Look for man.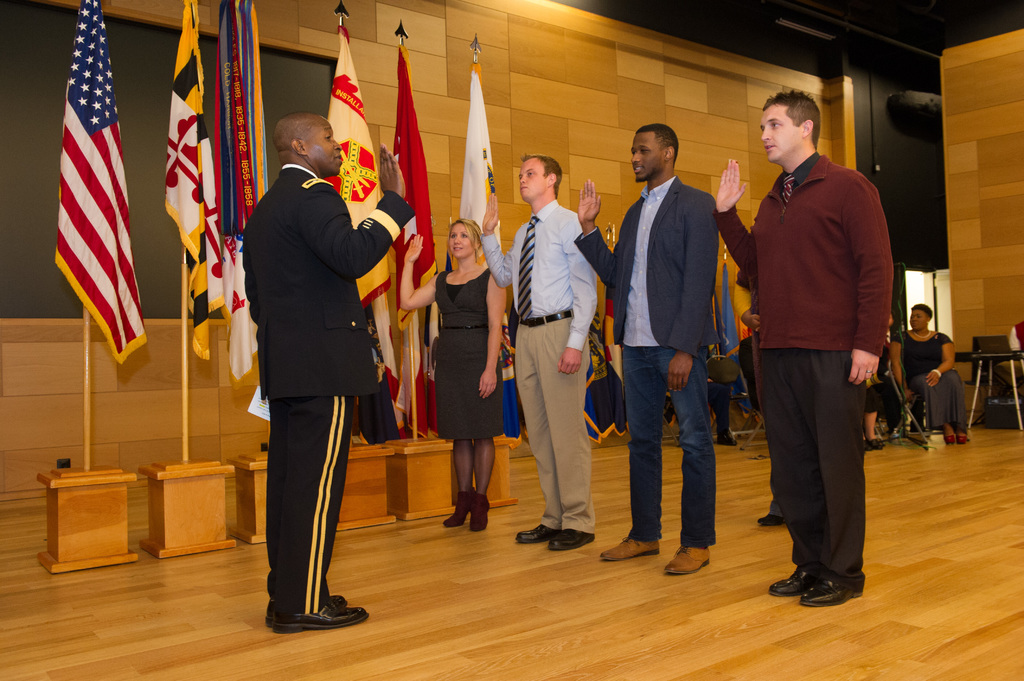
Found: (568, 120, 729, 577).
